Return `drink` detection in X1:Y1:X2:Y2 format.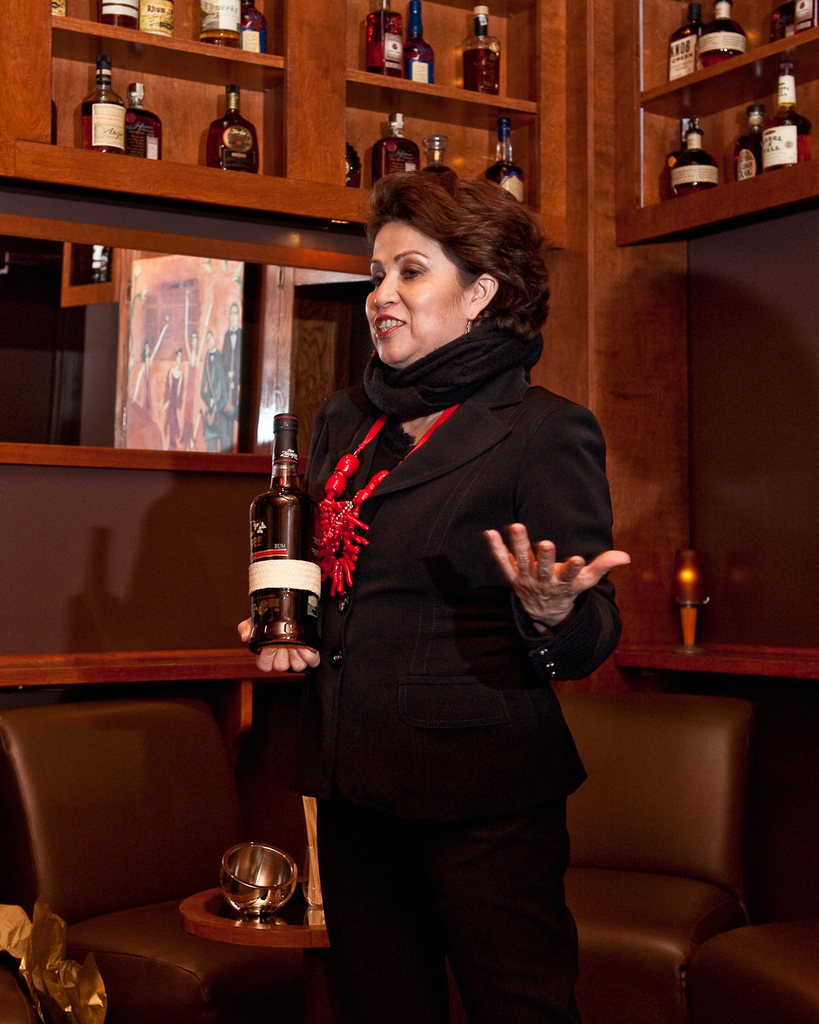
370:108:419:189.
